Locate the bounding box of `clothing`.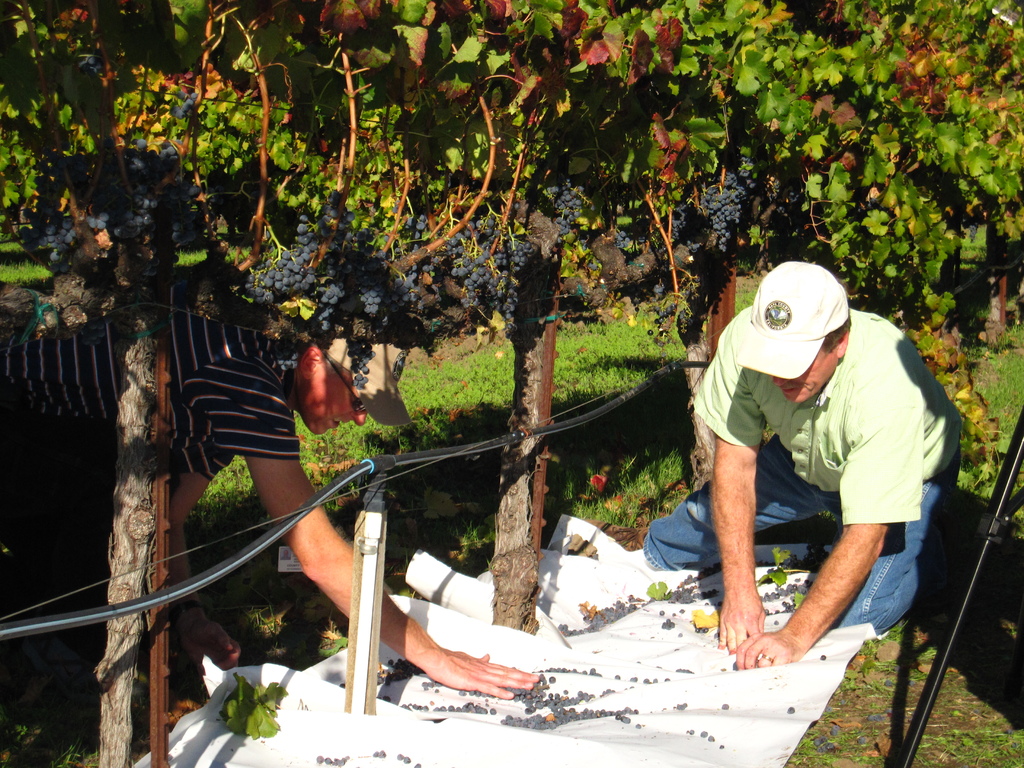
Bounding box: rect(693, 257, 944, 647).
